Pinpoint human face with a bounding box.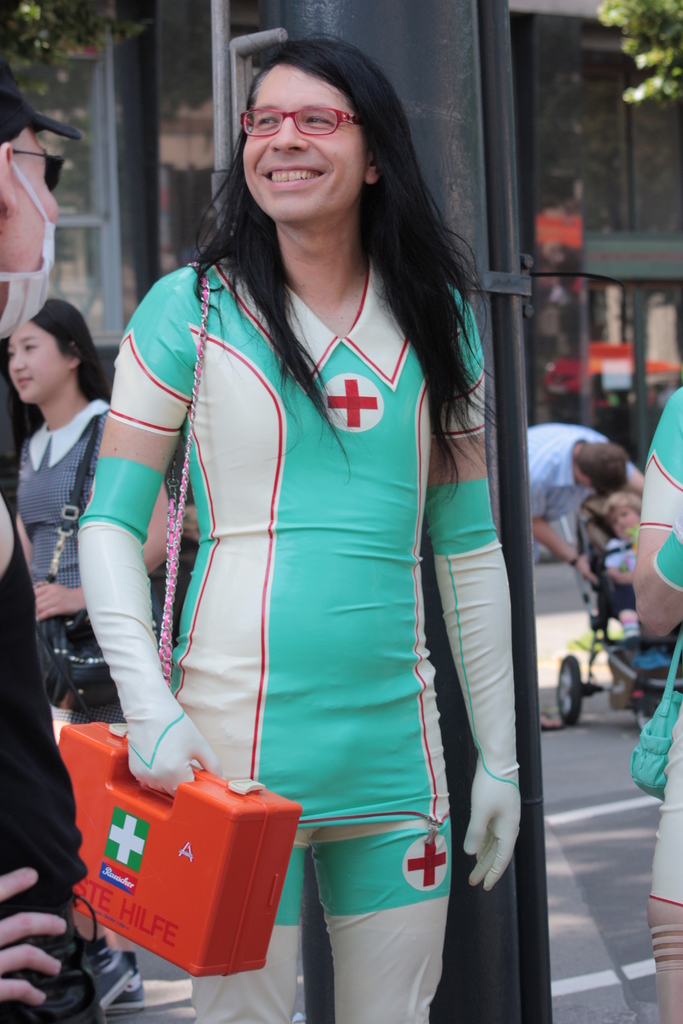
(0, 319, 70, 406).
